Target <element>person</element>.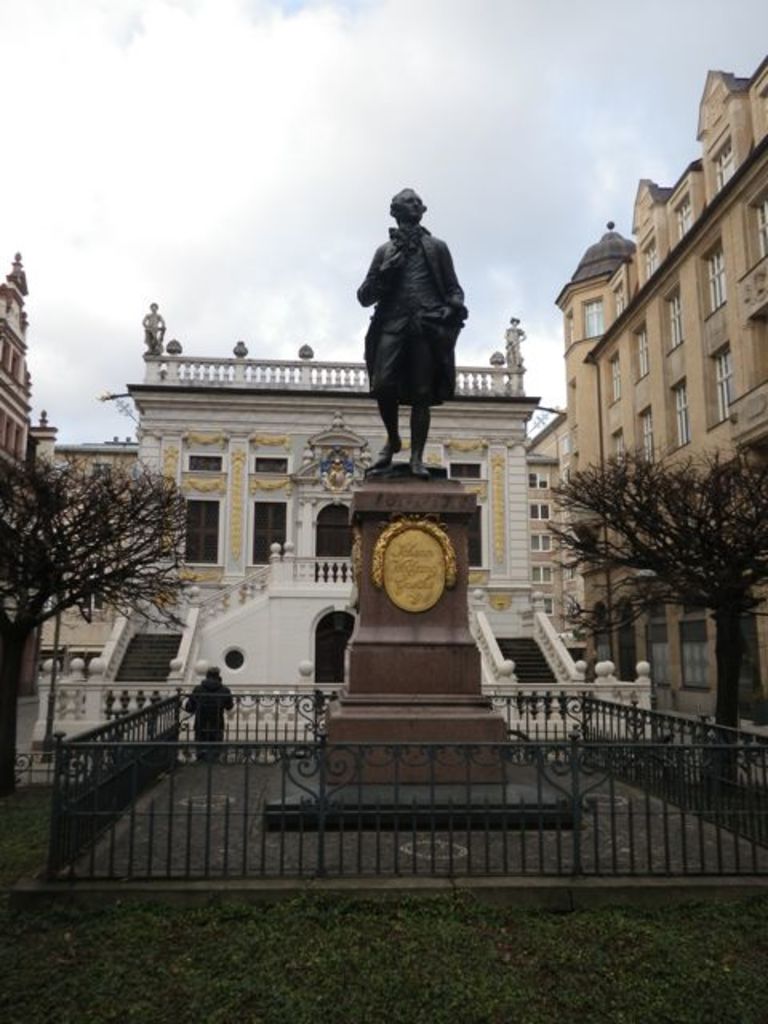
Target region: 182/669/227/765.
